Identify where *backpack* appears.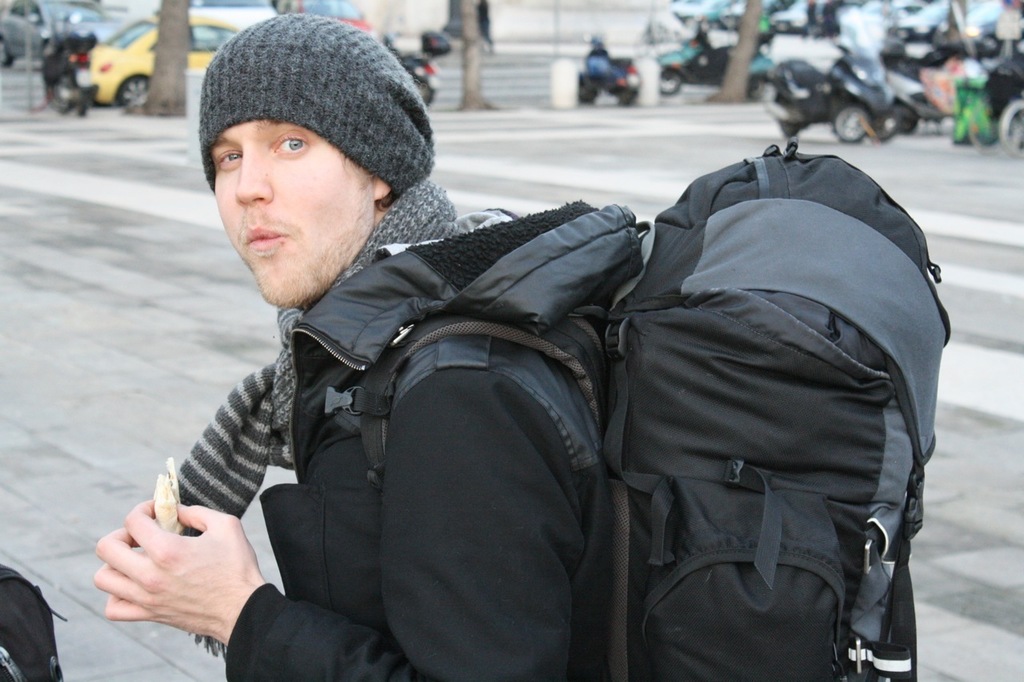
Appears at [x1=342, y1=136, x2=938, y2=659].
